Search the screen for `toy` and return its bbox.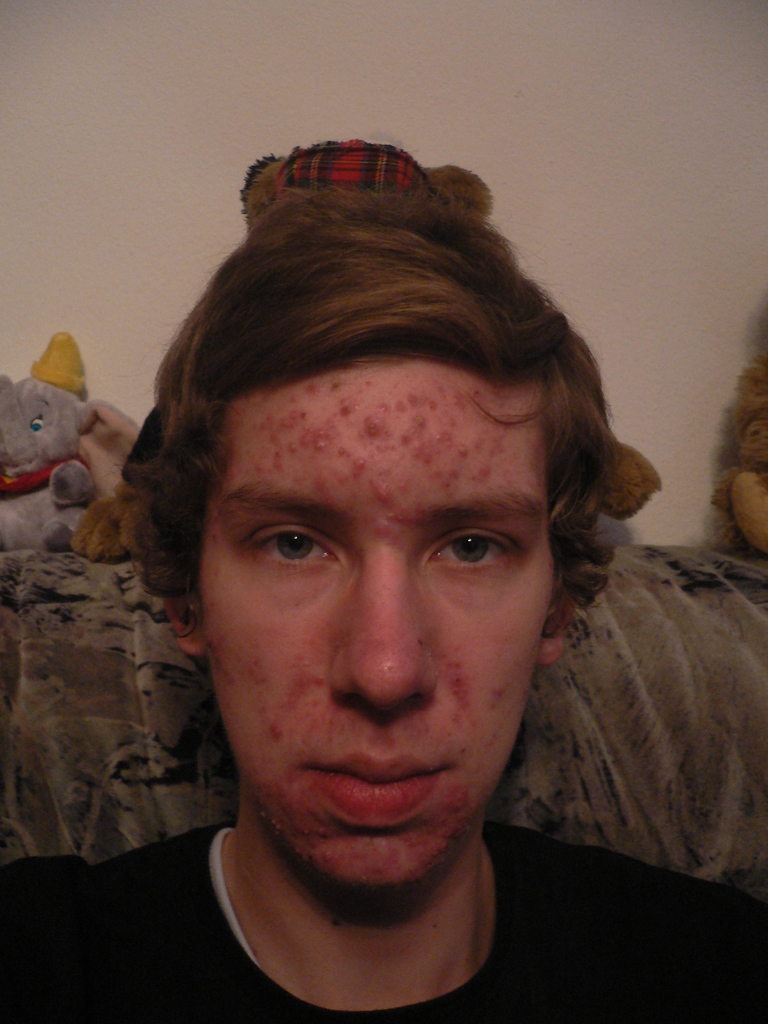
Found: region(11, 321, 121, 532).
